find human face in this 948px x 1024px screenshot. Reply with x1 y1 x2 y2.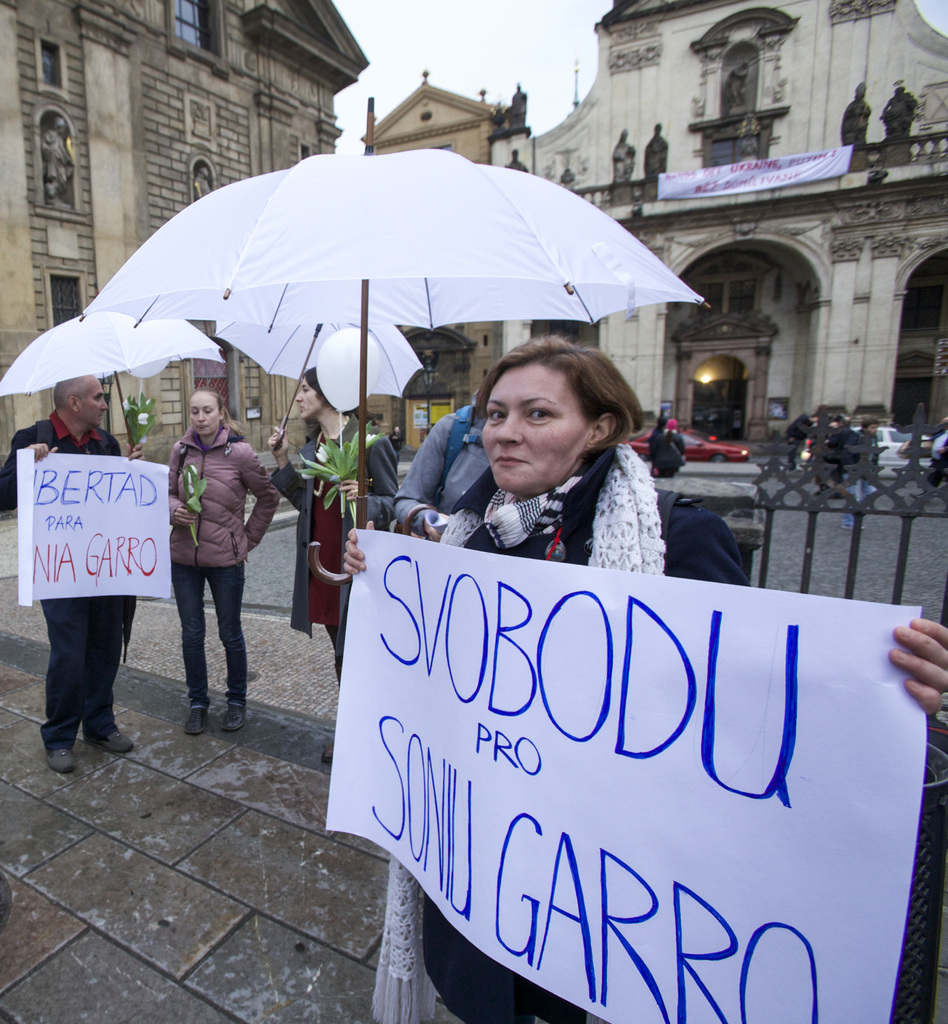
188 392 221 433.
